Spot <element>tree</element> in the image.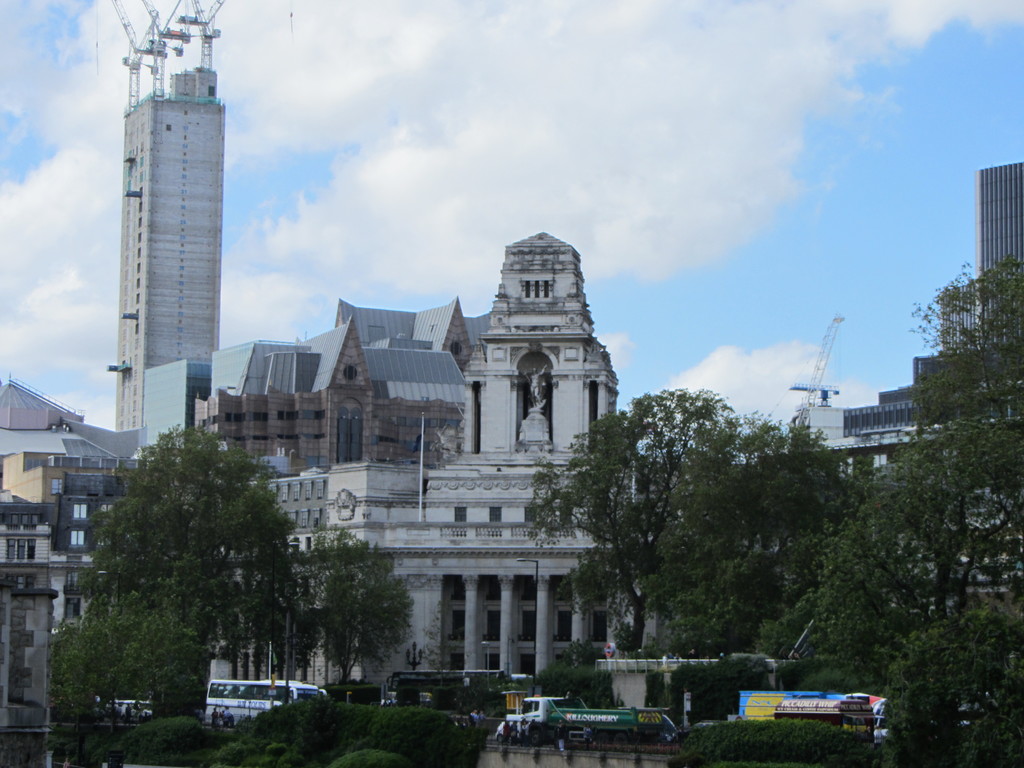
<element>tree</element> found at <region>673, 719, 895, 767</region>.
